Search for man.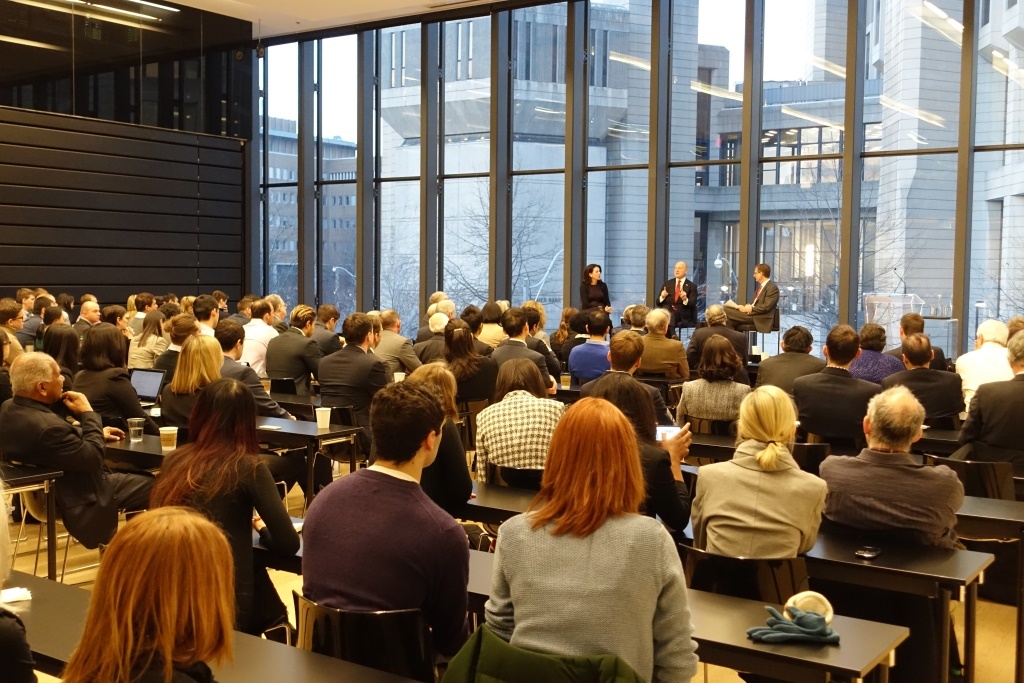
Found at bbox=[880, 331, 966, 430].
